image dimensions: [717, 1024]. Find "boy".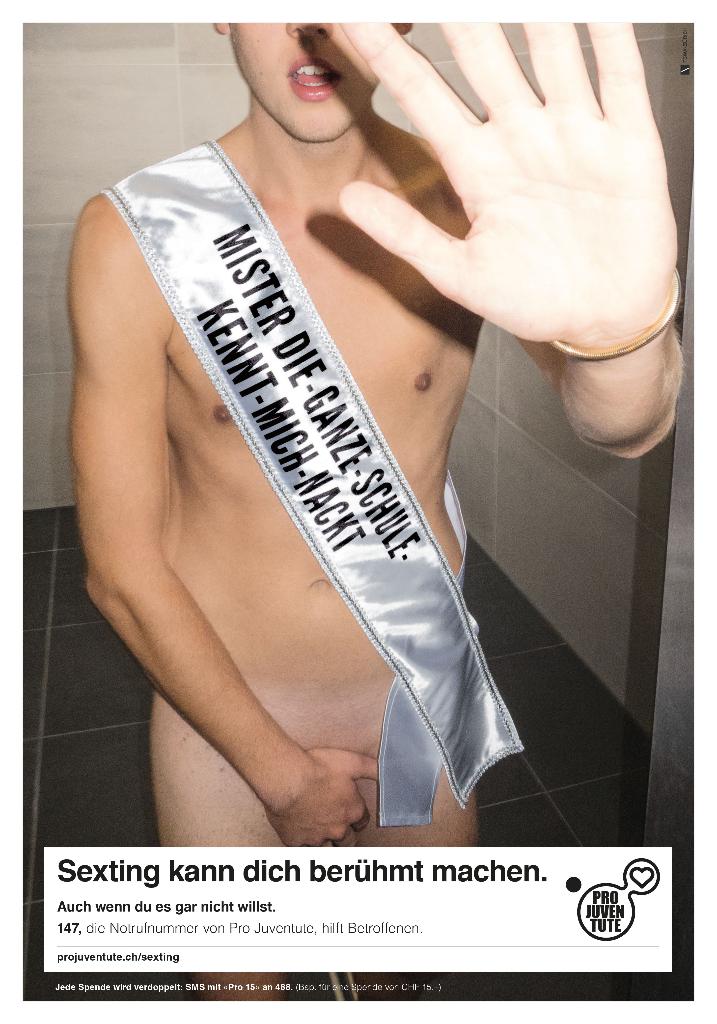
Rect(67, 12, 683, 999).
